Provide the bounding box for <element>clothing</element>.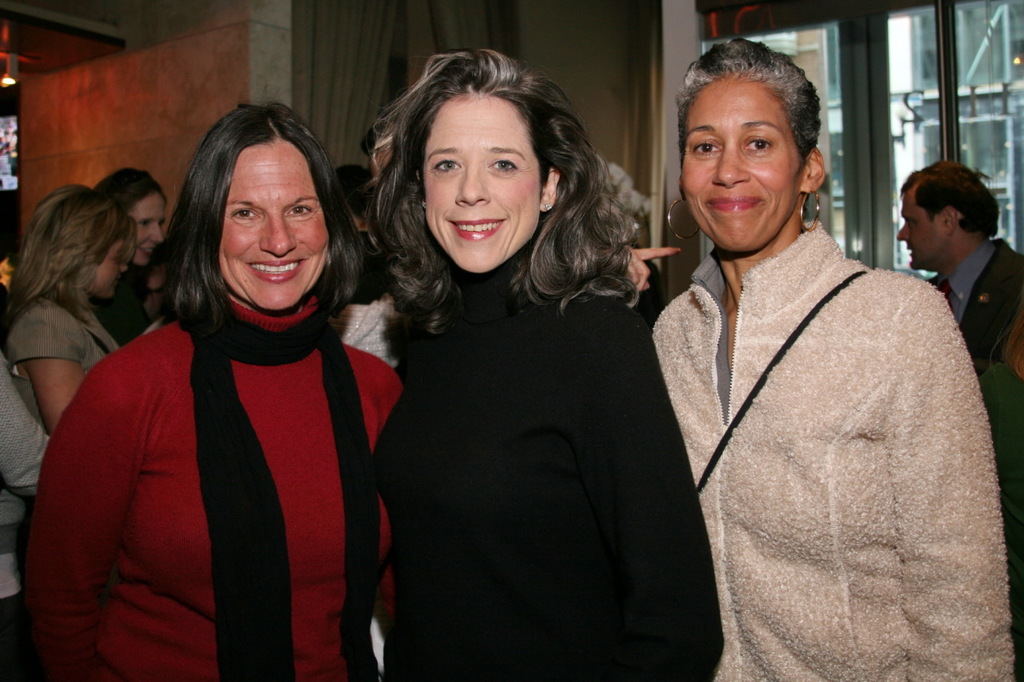
left=22, top=302, right=404, bottom=681.
